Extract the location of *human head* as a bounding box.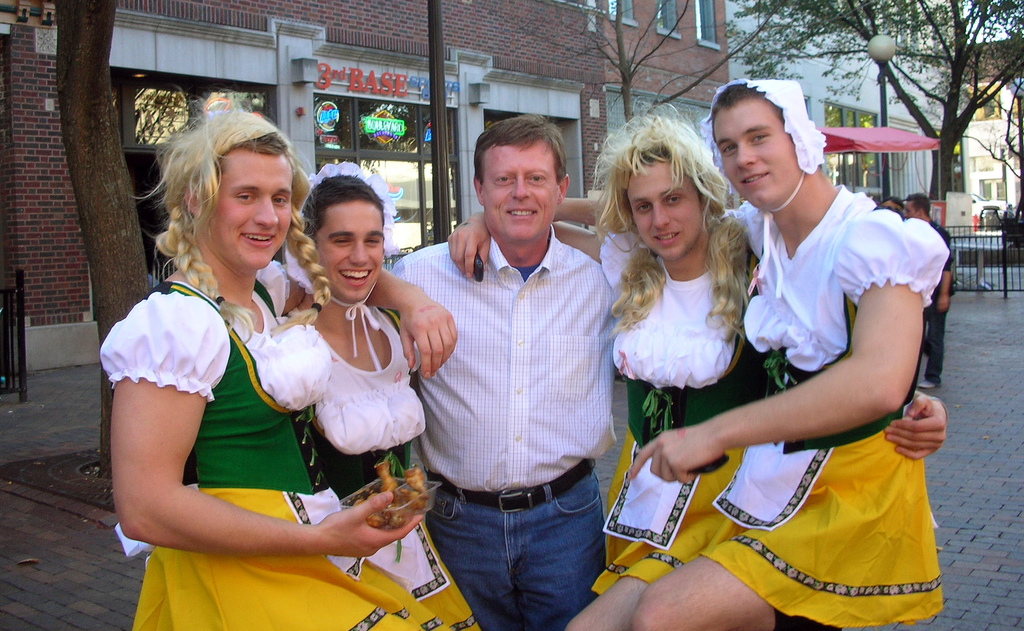
902/193/934/221.
